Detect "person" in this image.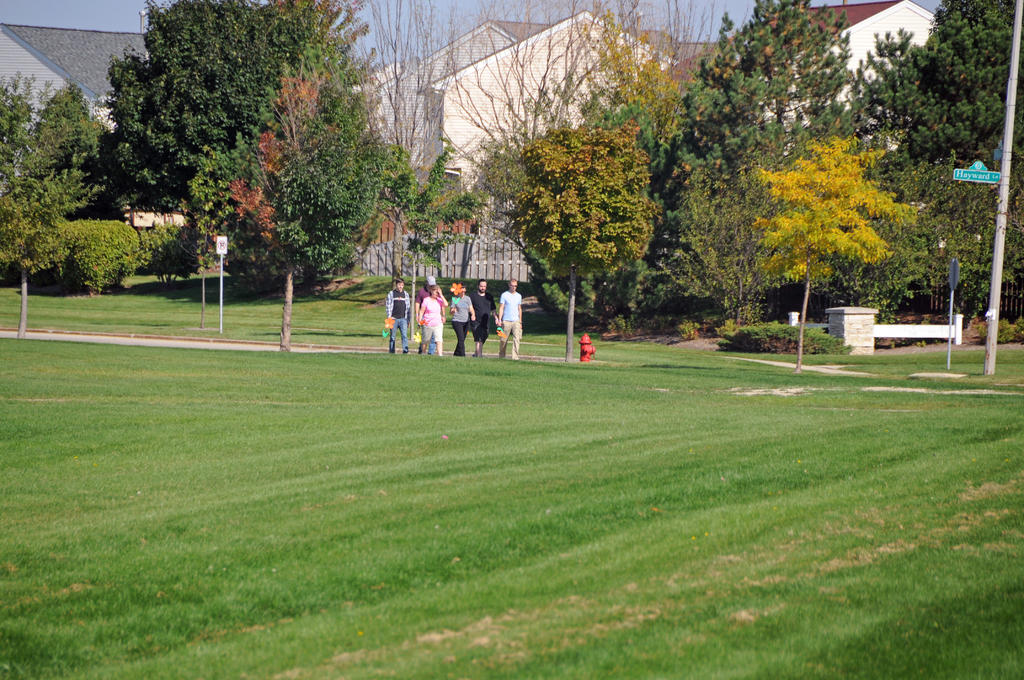
Detection: left=470, top=279, right=499, bottom=354.
